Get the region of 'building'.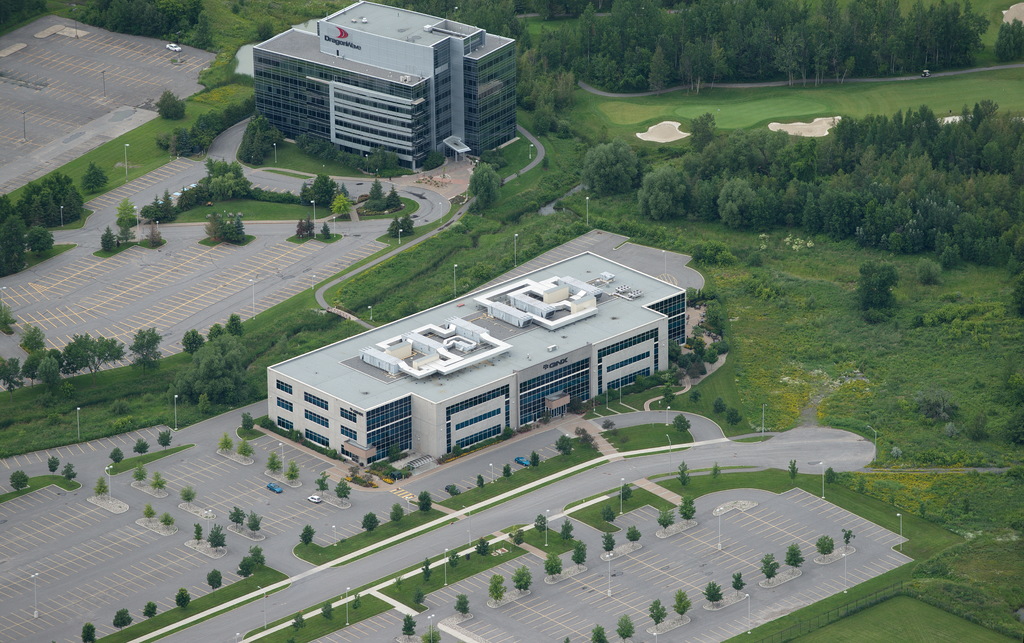
(x1=255, y1=0, x2=515, y2=171).
